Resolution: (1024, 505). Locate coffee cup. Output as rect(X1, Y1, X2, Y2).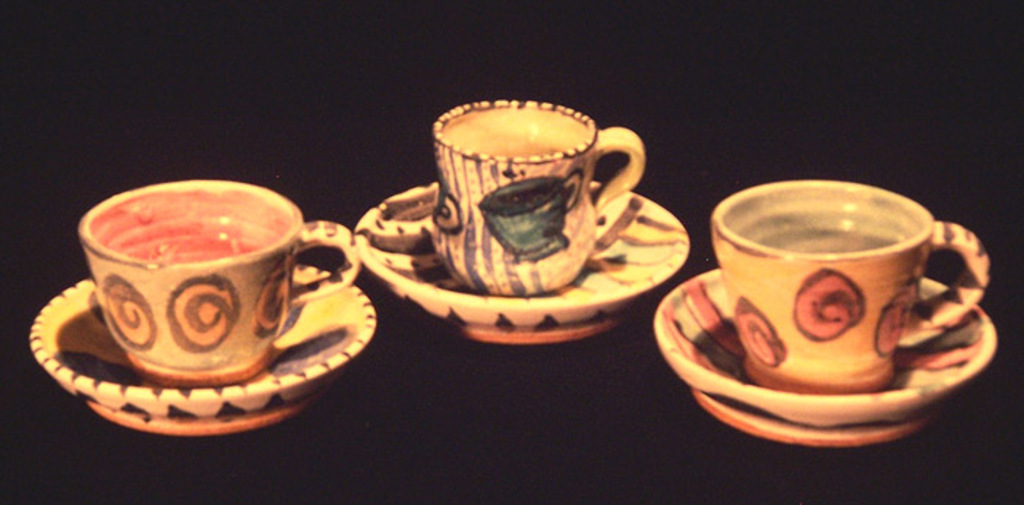
rect(427, 95, 650, 296).
